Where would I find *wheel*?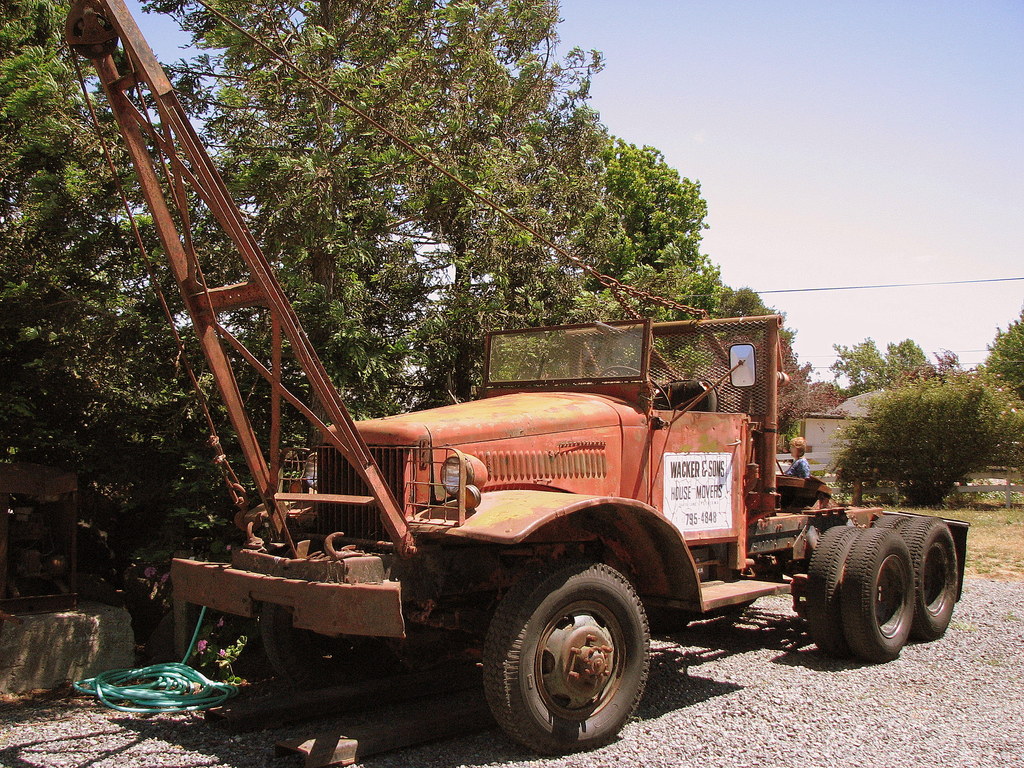
At rect(843, 527, 918, 669).
